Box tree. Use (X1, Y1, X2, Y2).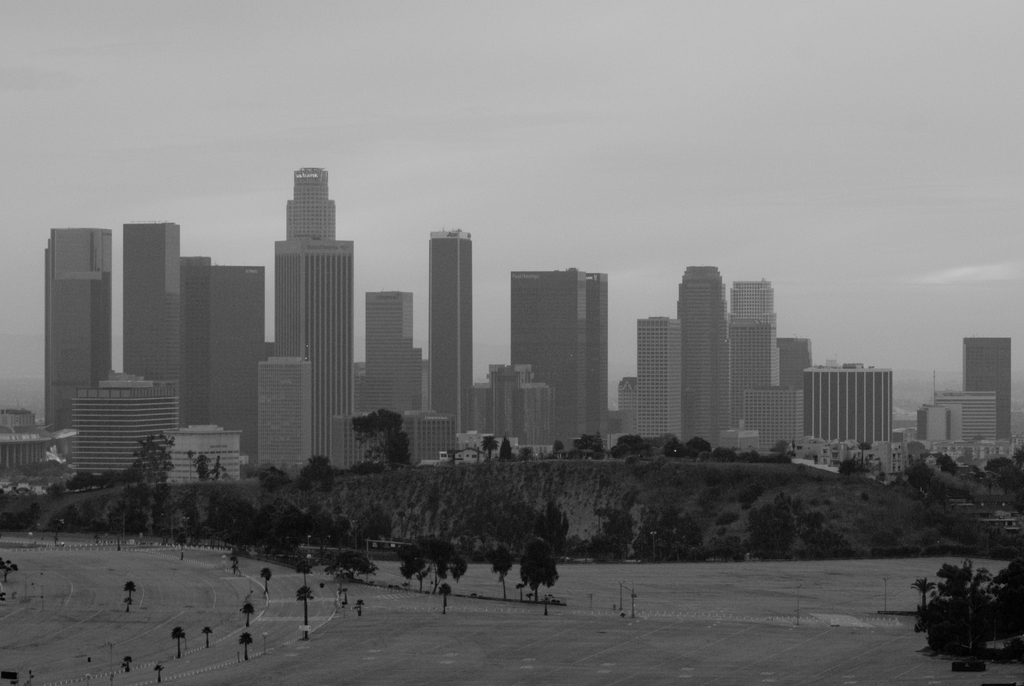
(263, 569, 271, 592).
